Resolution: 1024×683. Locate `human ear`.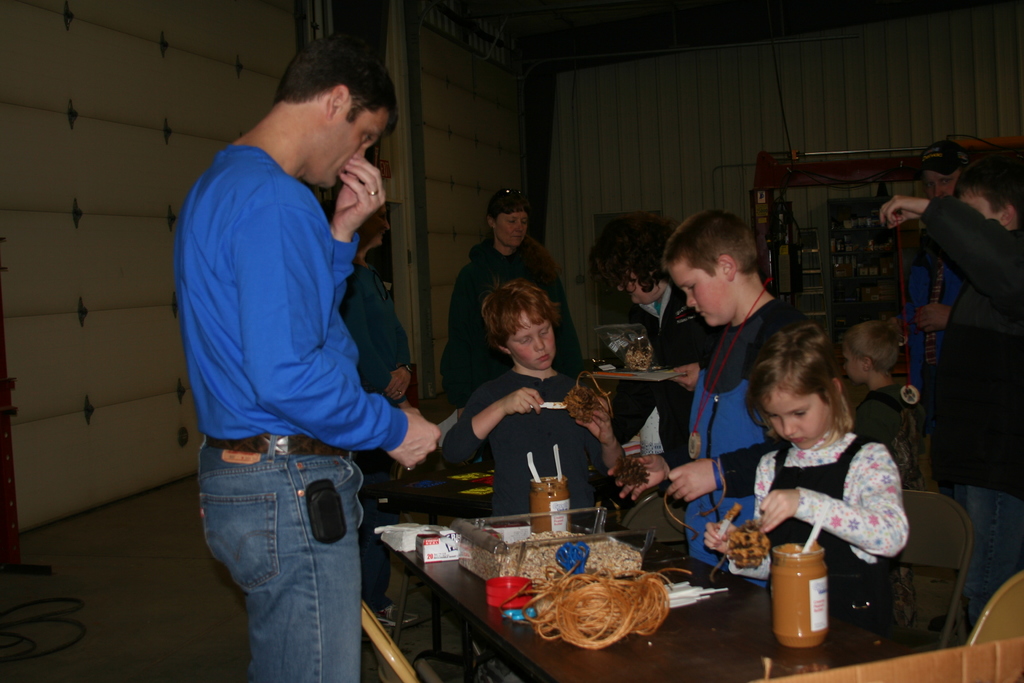
select_region(499, 346, 509, 356).
